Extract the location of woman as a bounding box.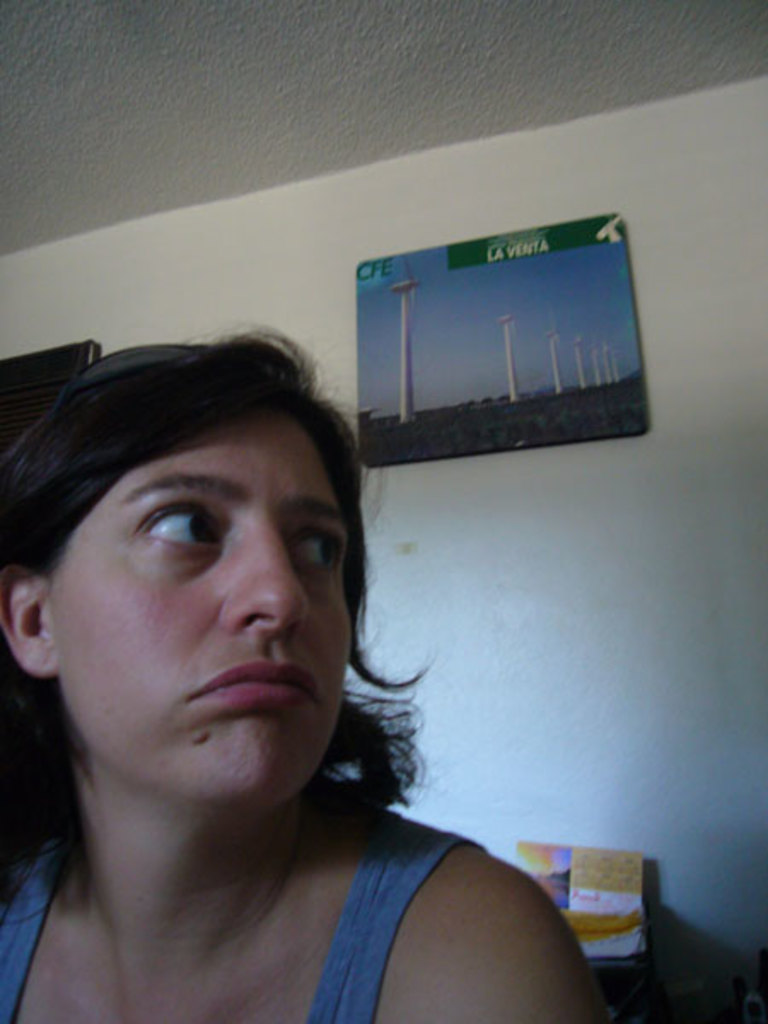
pyautogui.locateOnScreen(3, 280, 493, 1023).
